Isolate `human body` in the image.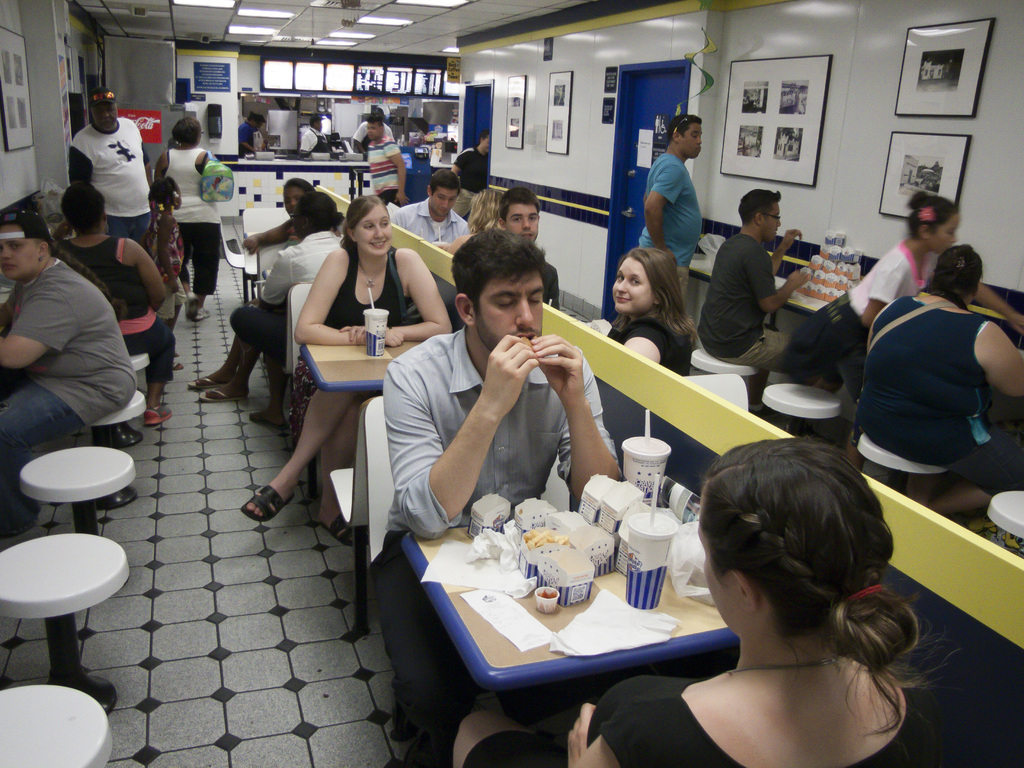
Isolated region: {"left": 449, "top": 438, "right": 961, "bottom": 767}.
